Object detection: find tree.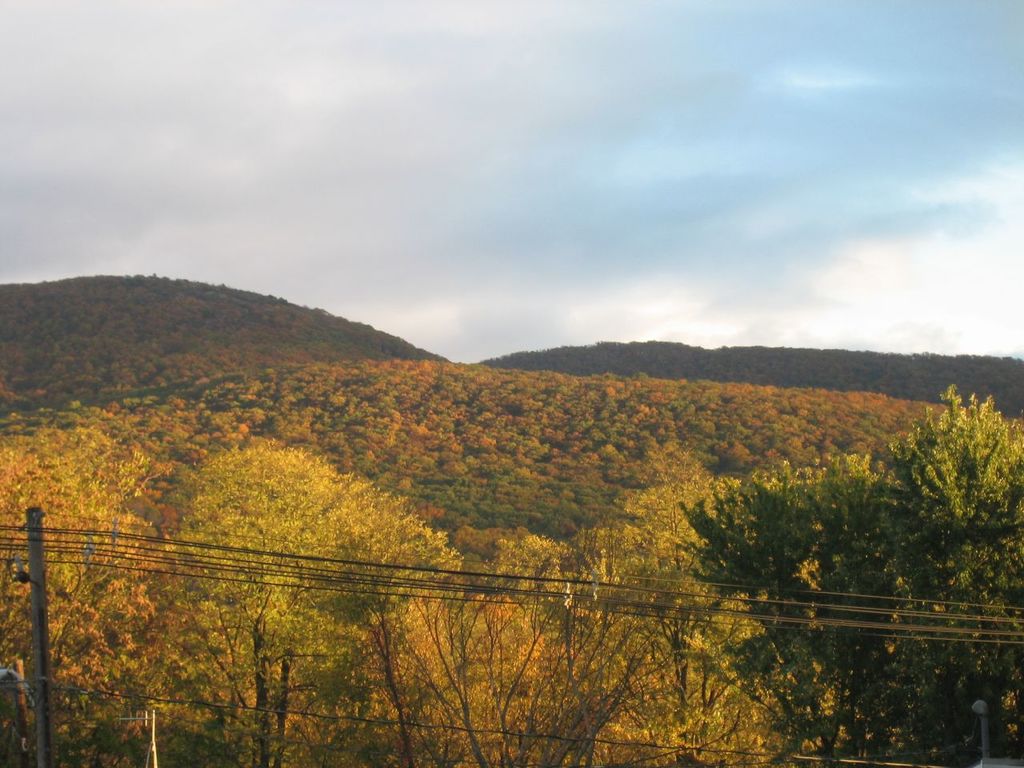
BBox(682, 383, 1023, 767).
